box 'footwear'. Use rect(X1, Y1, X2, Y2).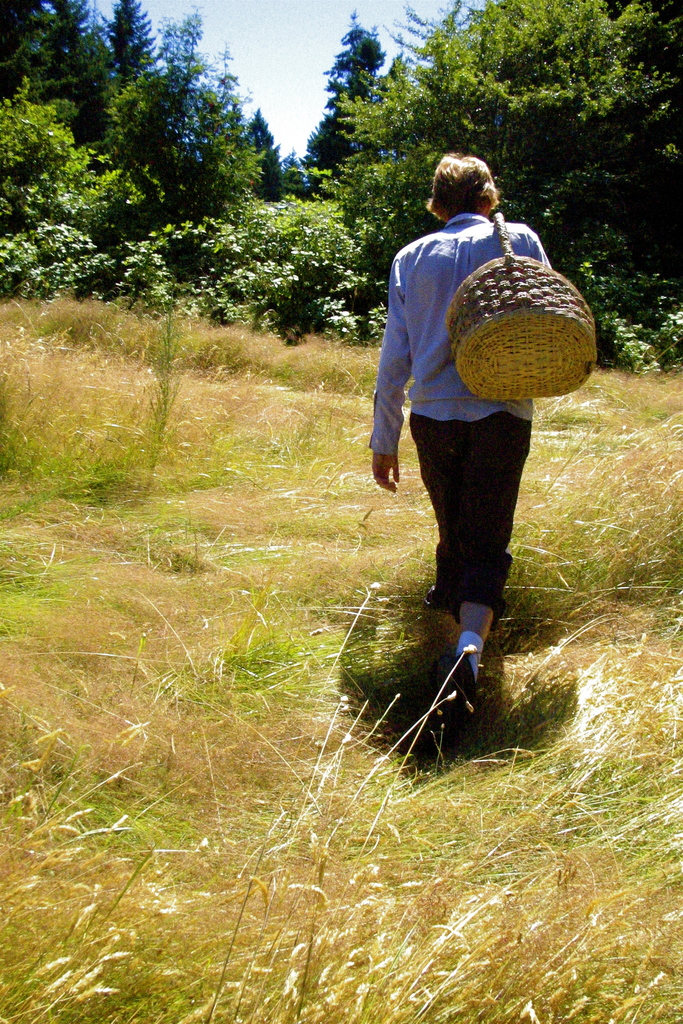
rect(436, 652, 470, 728).
